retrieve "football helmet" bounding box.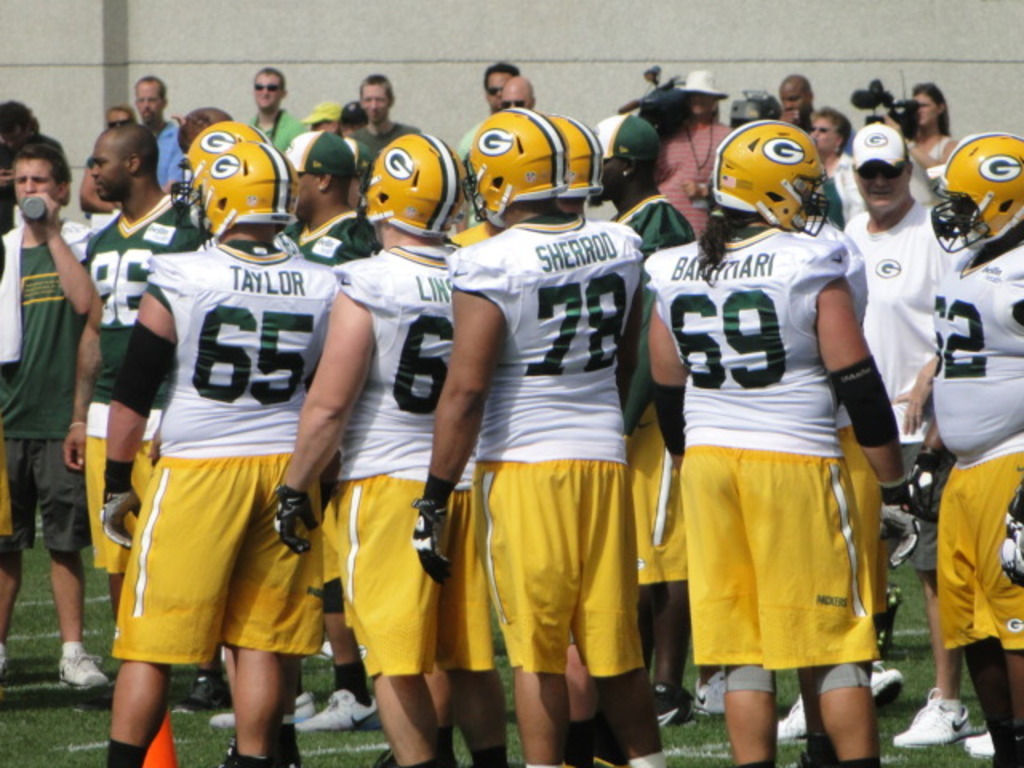
Bounding box: region(355, 136, 470, 234).
